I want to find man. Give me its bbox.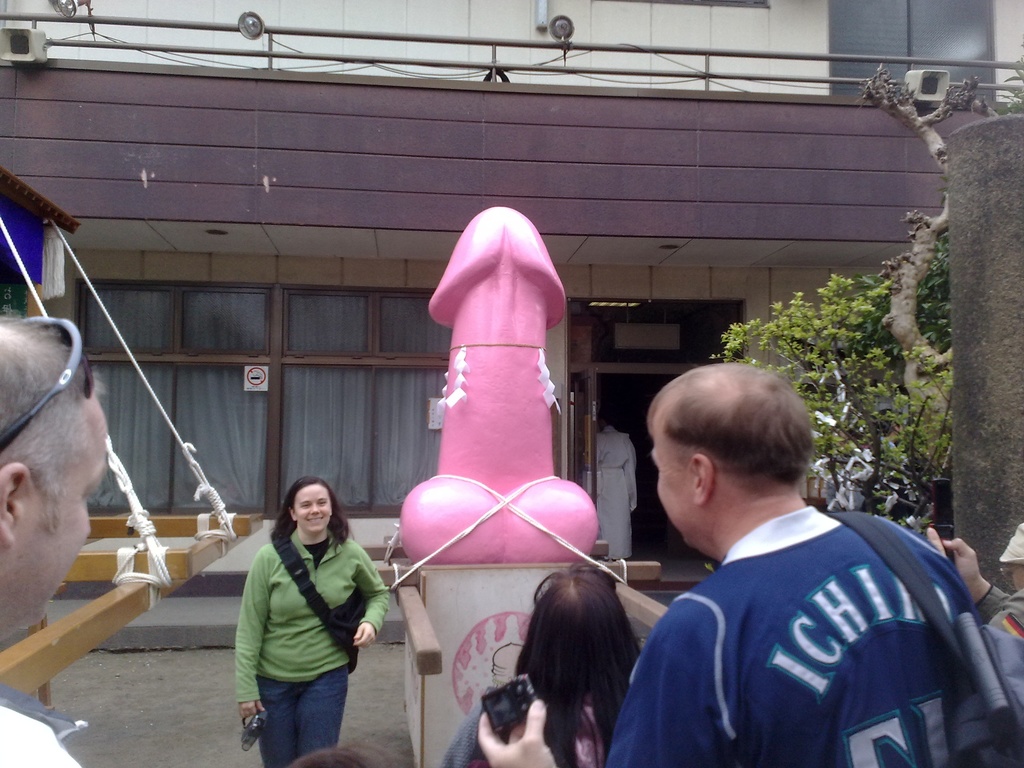
{"left": 0, "top": 308, "right": 119, "bottom": 668}.
